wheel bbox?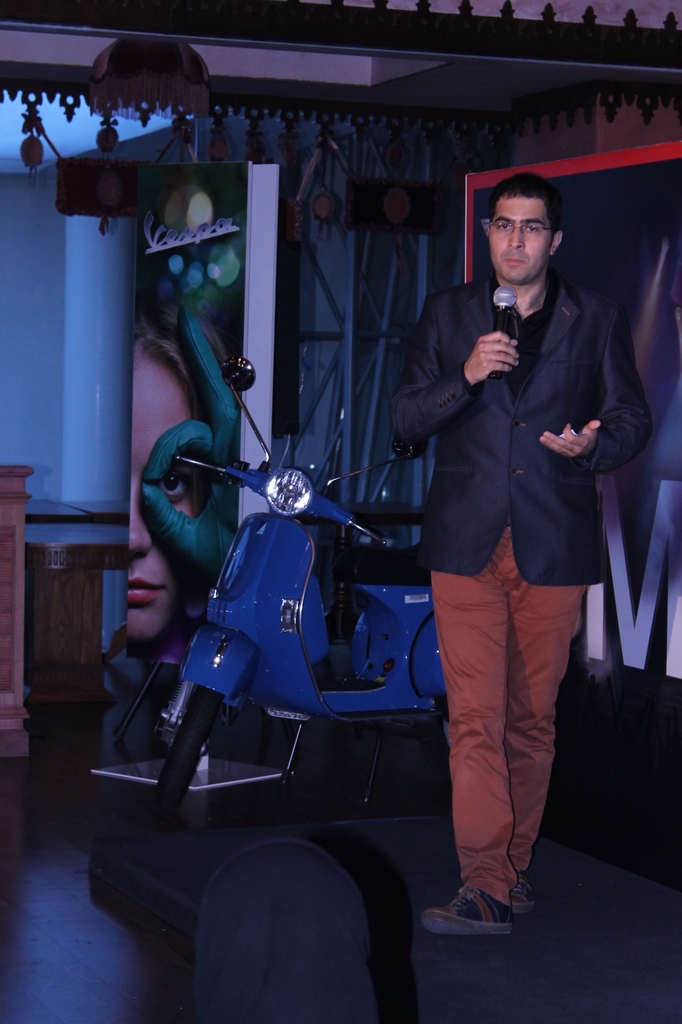
138,677,248,833
